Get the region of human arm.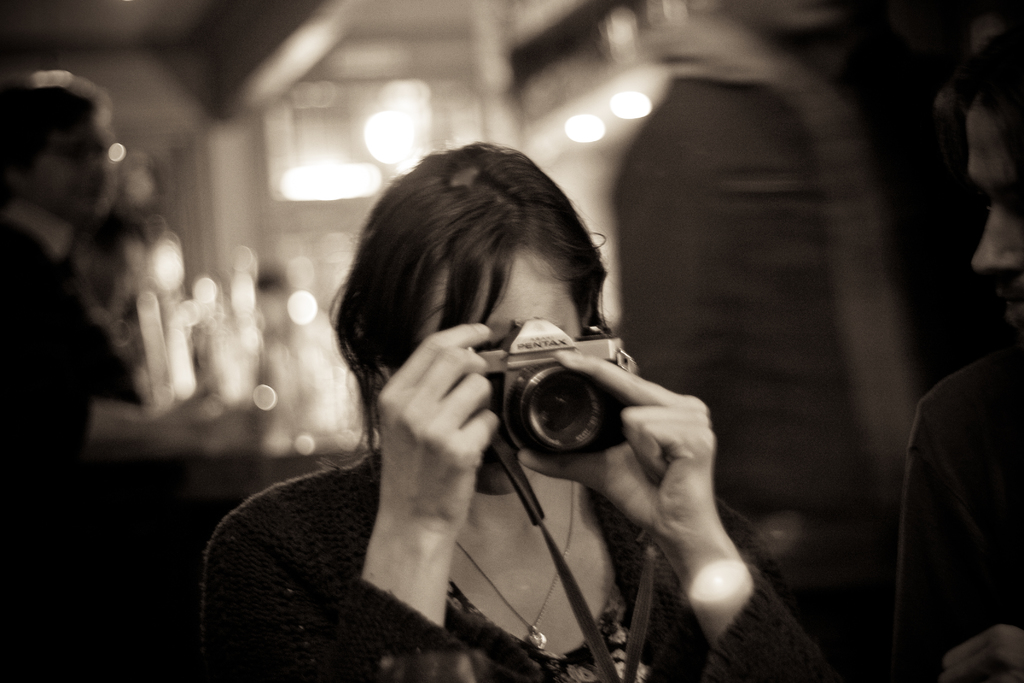
locate(571, 315, 769, 674).
